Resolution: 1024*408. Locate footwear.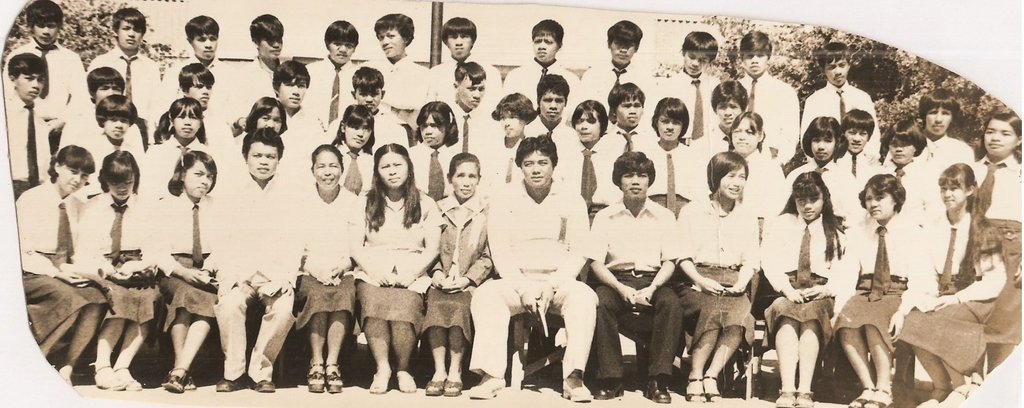
box(397, 374, 412, 388).
